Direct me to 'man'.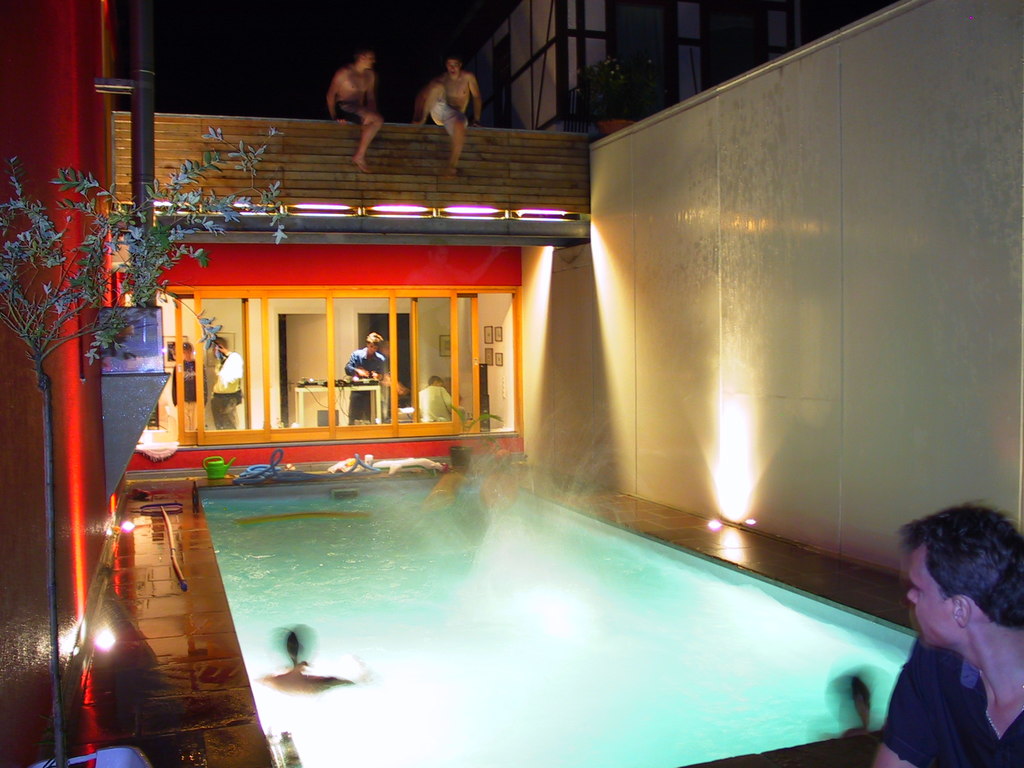
Direction: Rect(867, 518, 1023, 767).
